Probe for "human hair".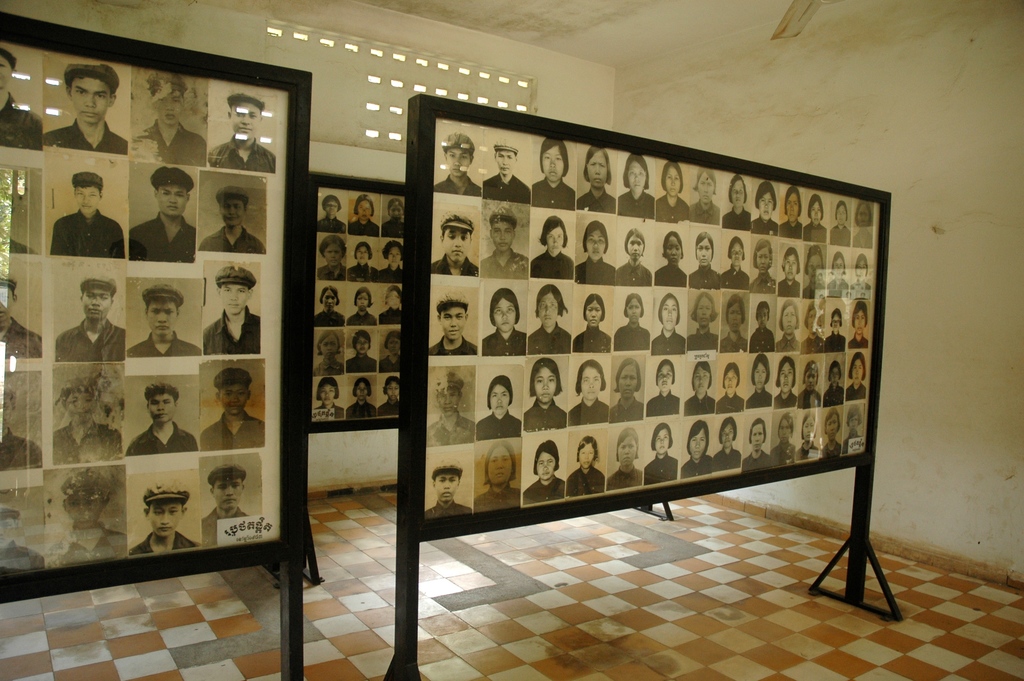
Probe result: (left=664, top=233, right=685, bottom=256).
